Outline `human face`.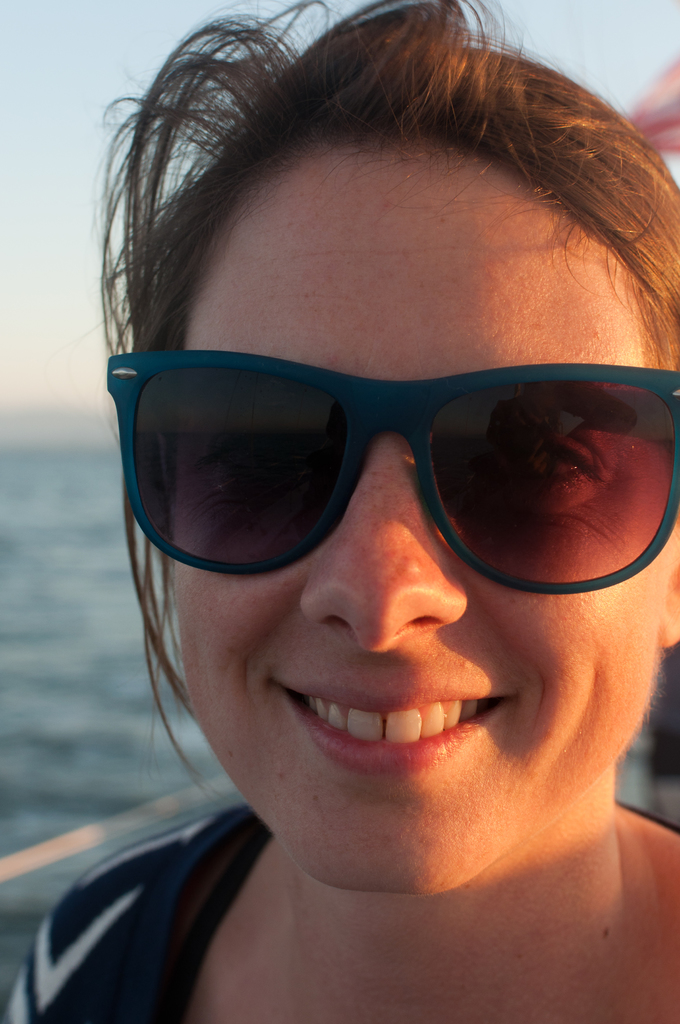
Outline: x1=173 y1=140 x2=665 y2=898.
